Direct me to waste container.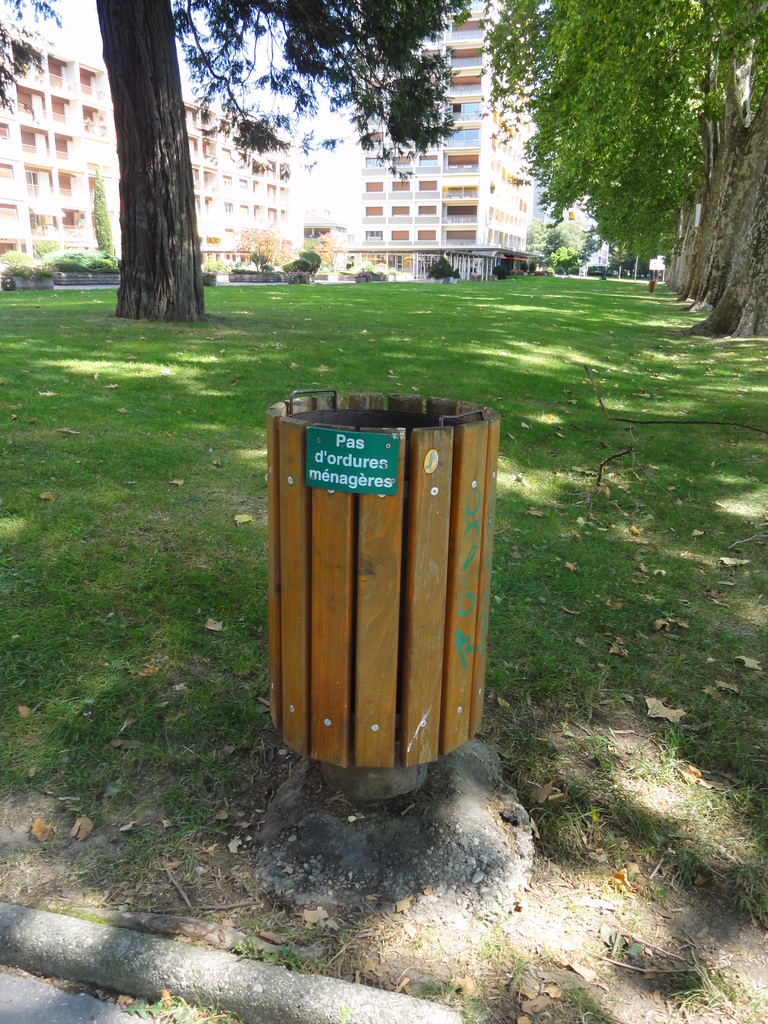
Direction: <box>257,404,500,778</box>.
